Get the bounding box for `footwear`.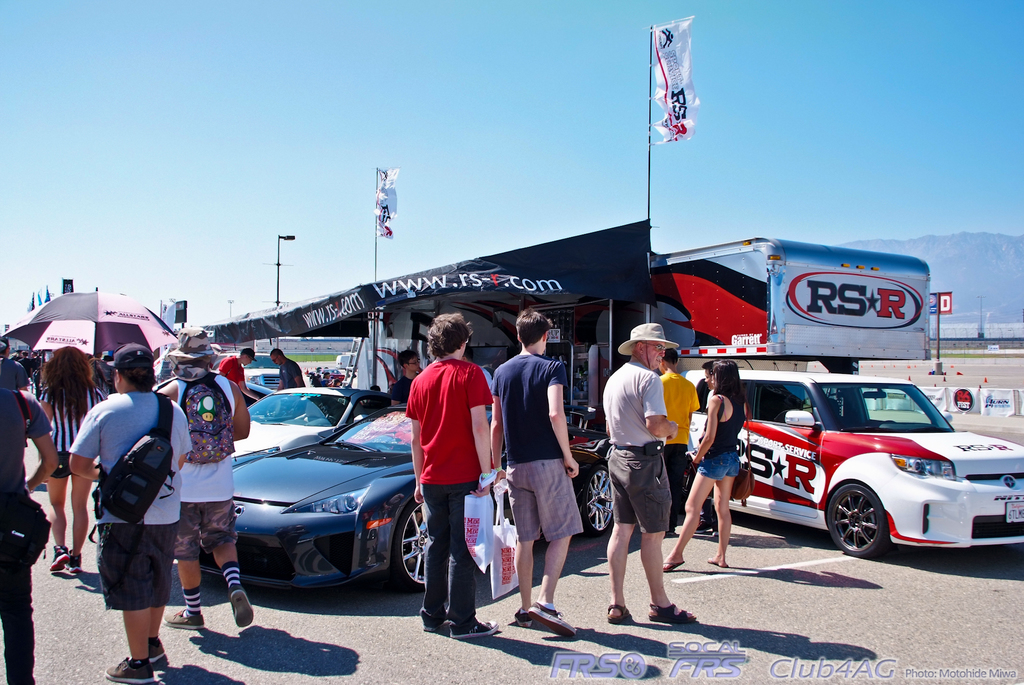
x1=105, y1=656, x2=152, y2=684.
